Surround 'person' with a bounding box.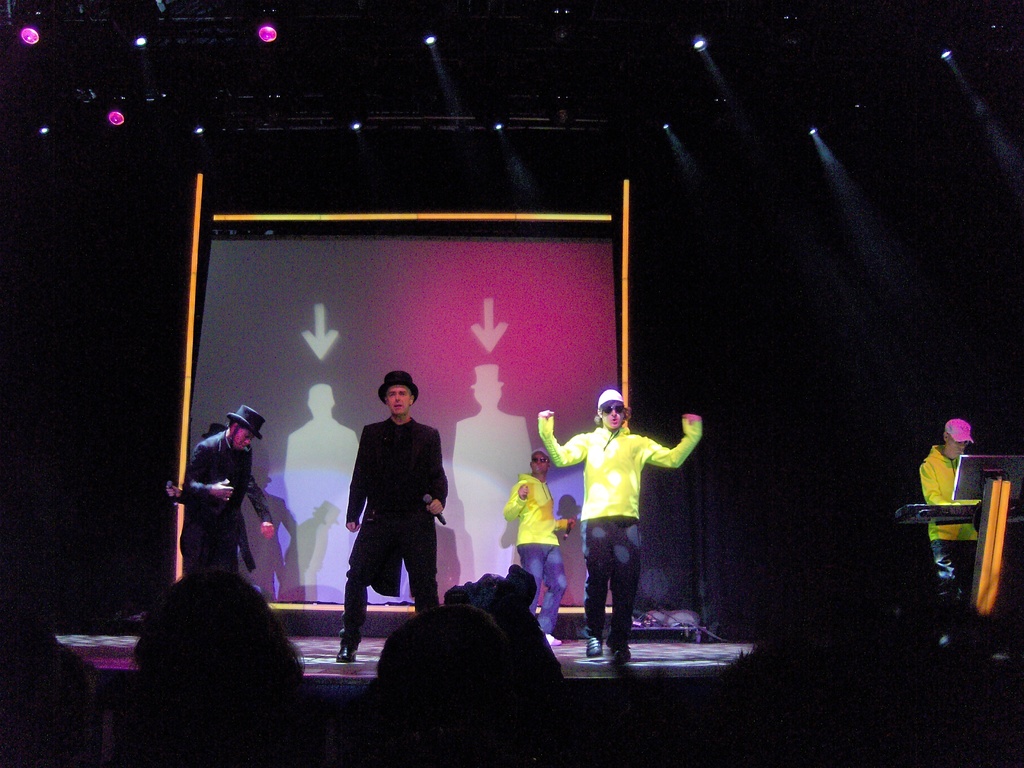
{"left": 335, "top": 384, "right": 447, "bottom": 664}.
